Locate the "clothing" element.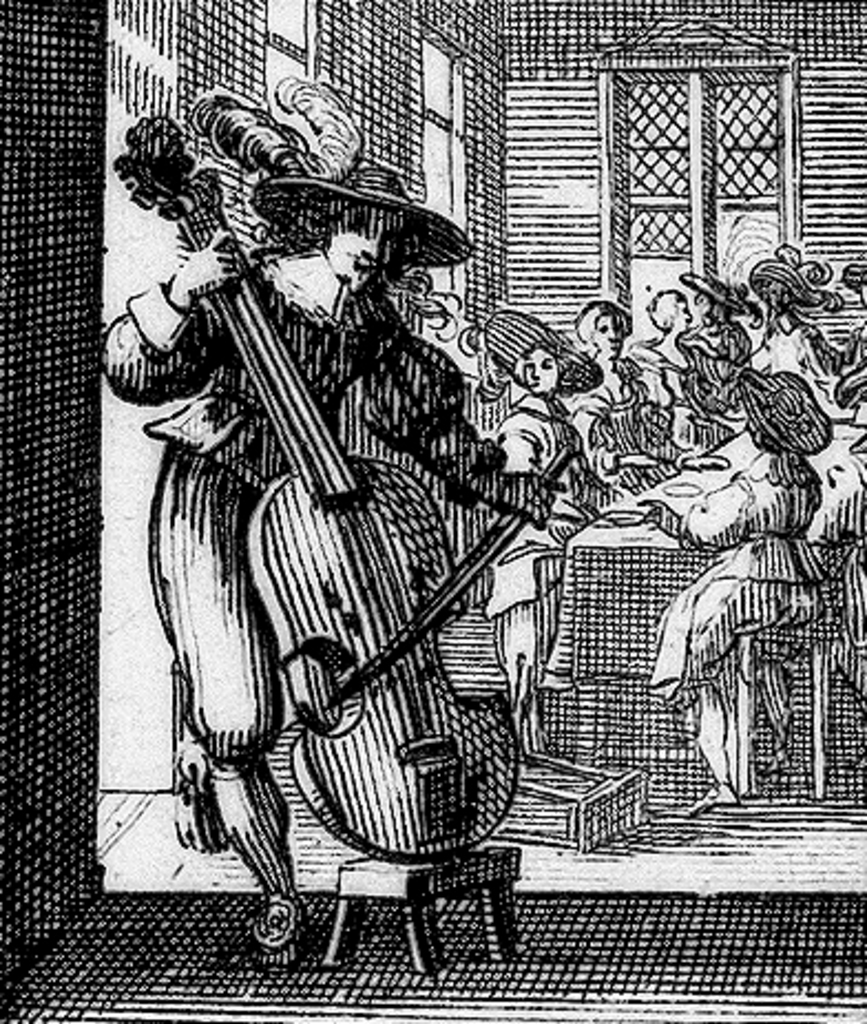
Element bbox: {"x1": 506, "y1": 409, "x2": 595, "y2": 613}.
